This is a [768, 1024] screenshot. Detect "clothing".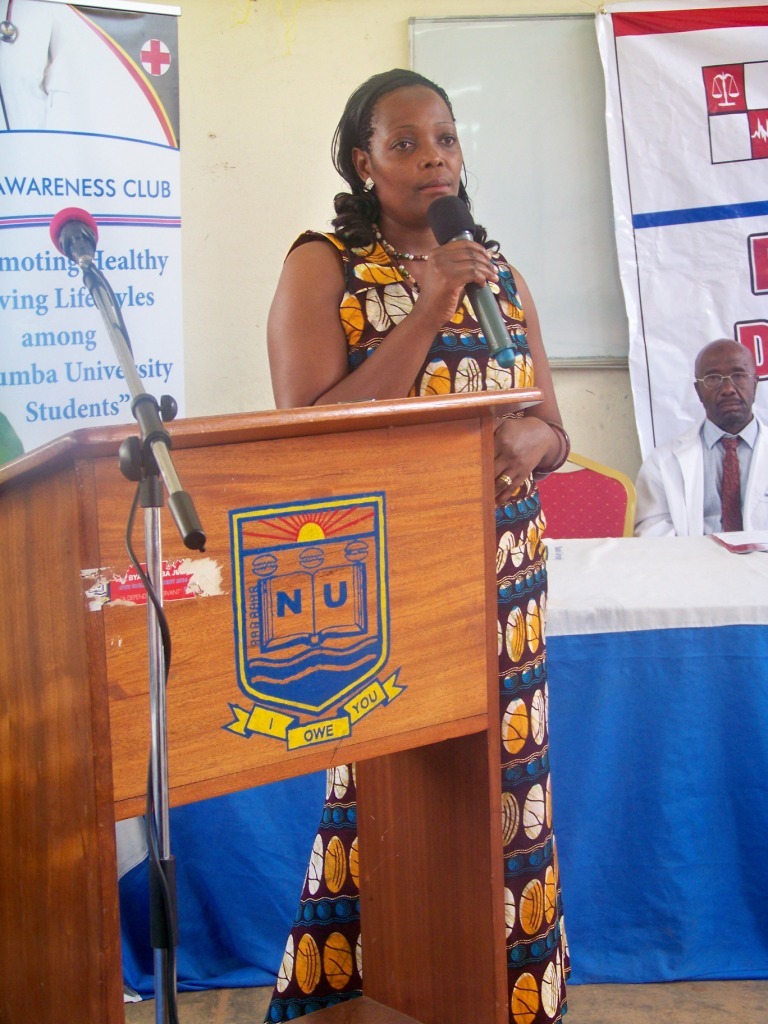
624:406:767:539.
